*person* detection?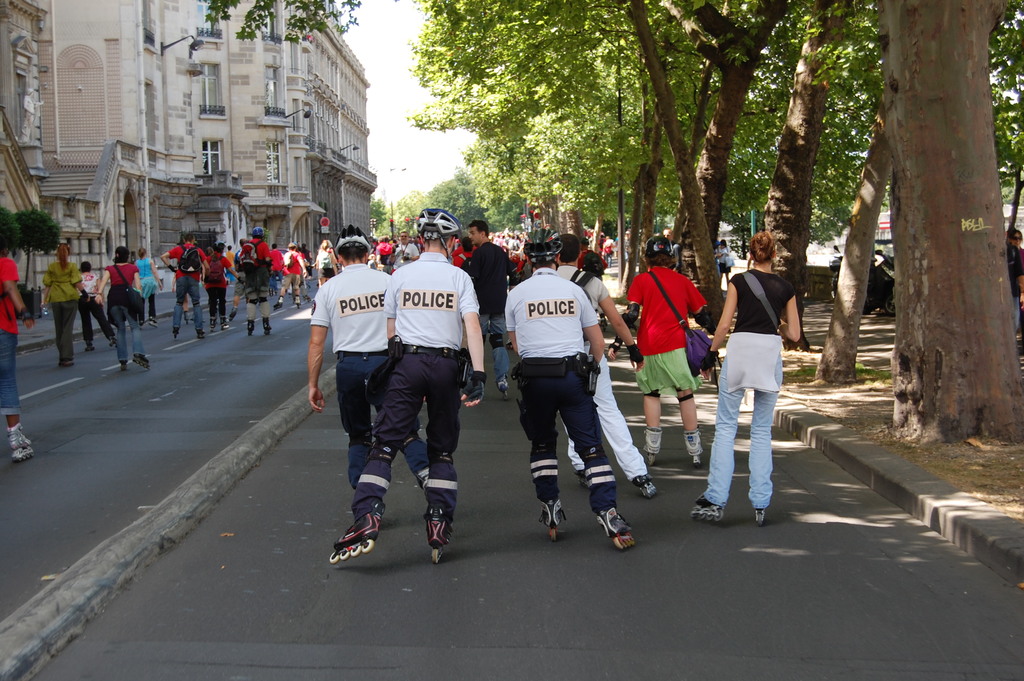
box=[131, 245, 165, 325]
